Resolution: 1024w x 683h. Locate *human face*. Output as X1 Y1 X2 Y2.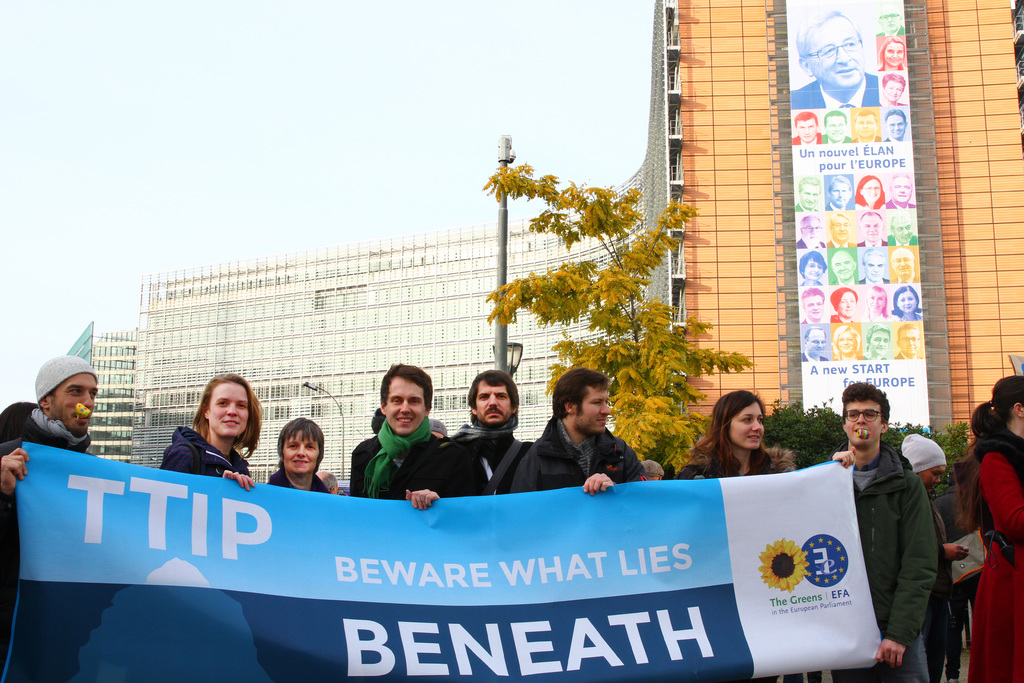
729 404 765 446.
